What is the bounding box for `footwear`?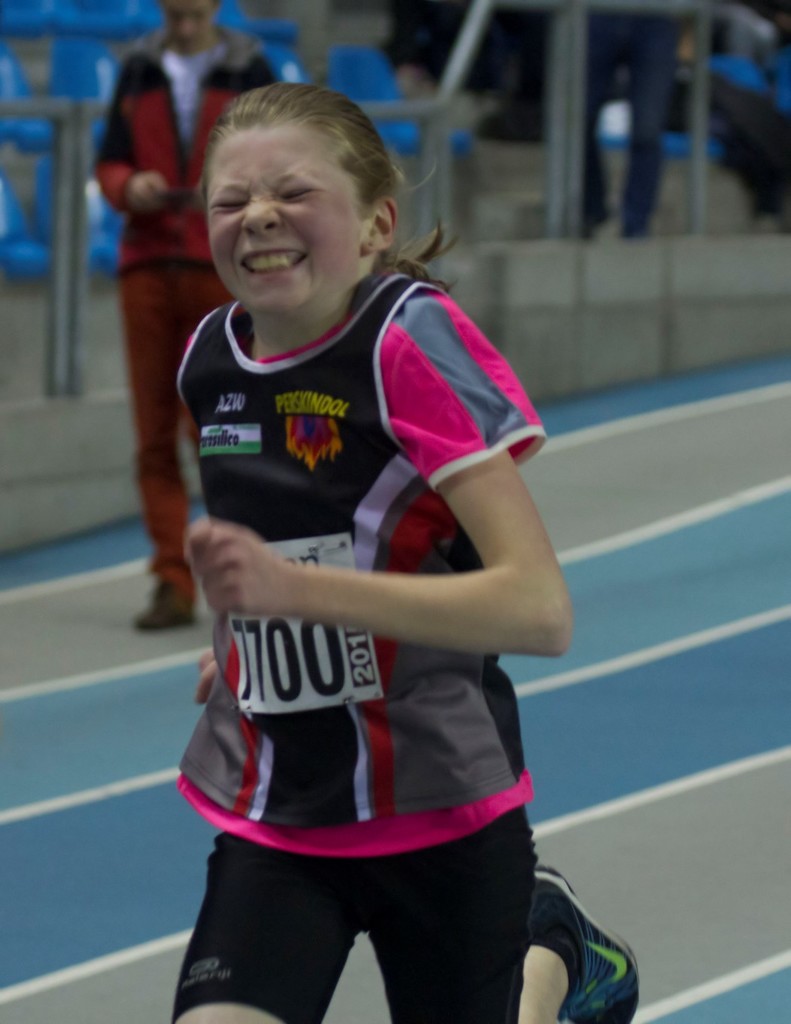
locate(522, 879, 642, 1016).
